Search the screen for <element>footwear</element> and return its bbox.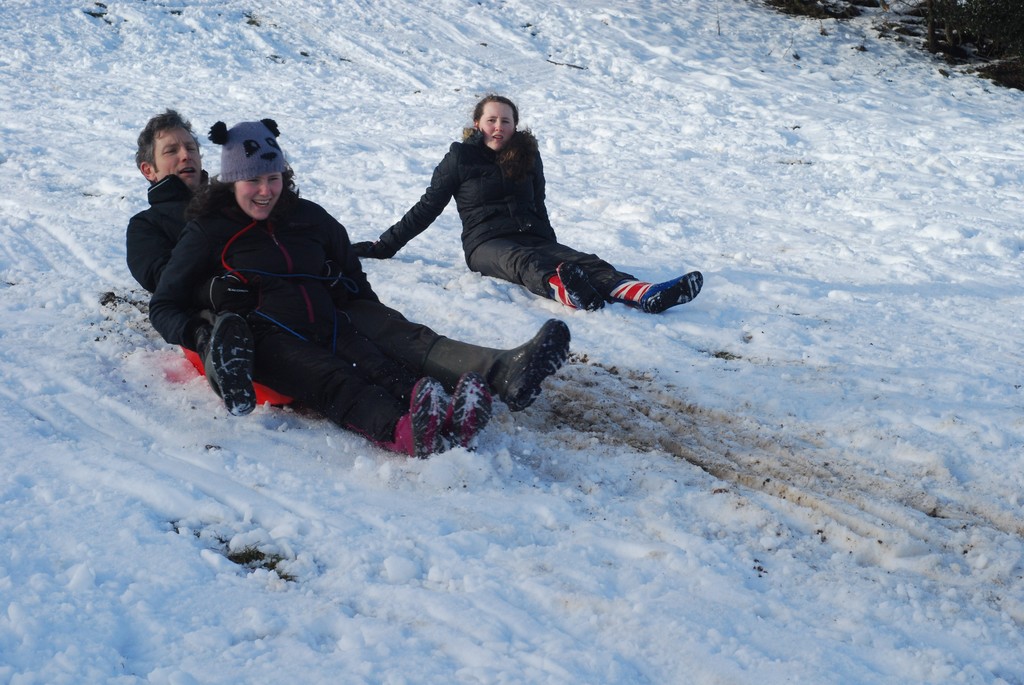
Found: {"x1": 628, "y1": 264, "x2": 701, "y2": 320}.
